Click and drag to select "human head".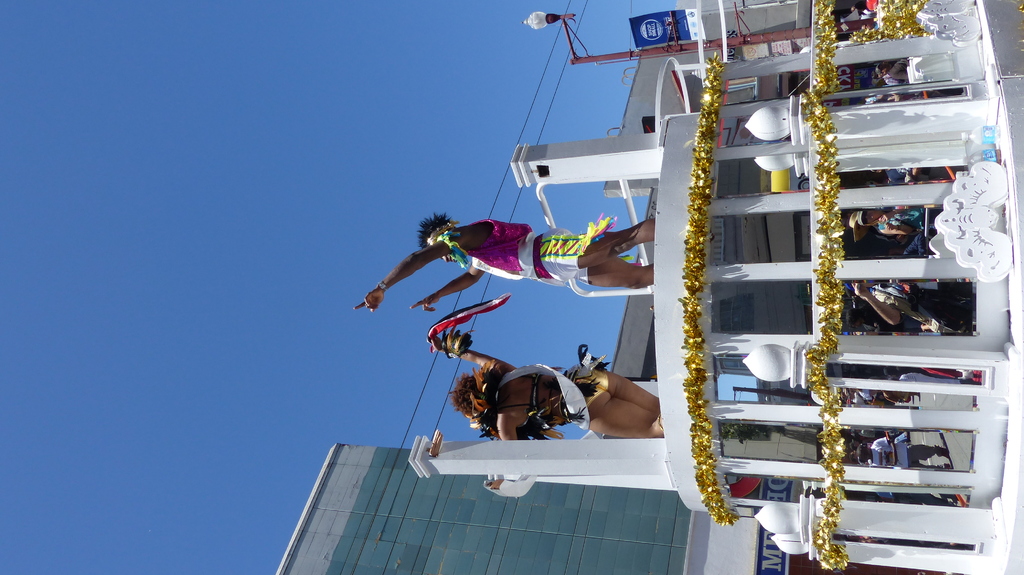
Selection: {"left": 445, "top": 370, "right": 481, "bottom": 418}.
